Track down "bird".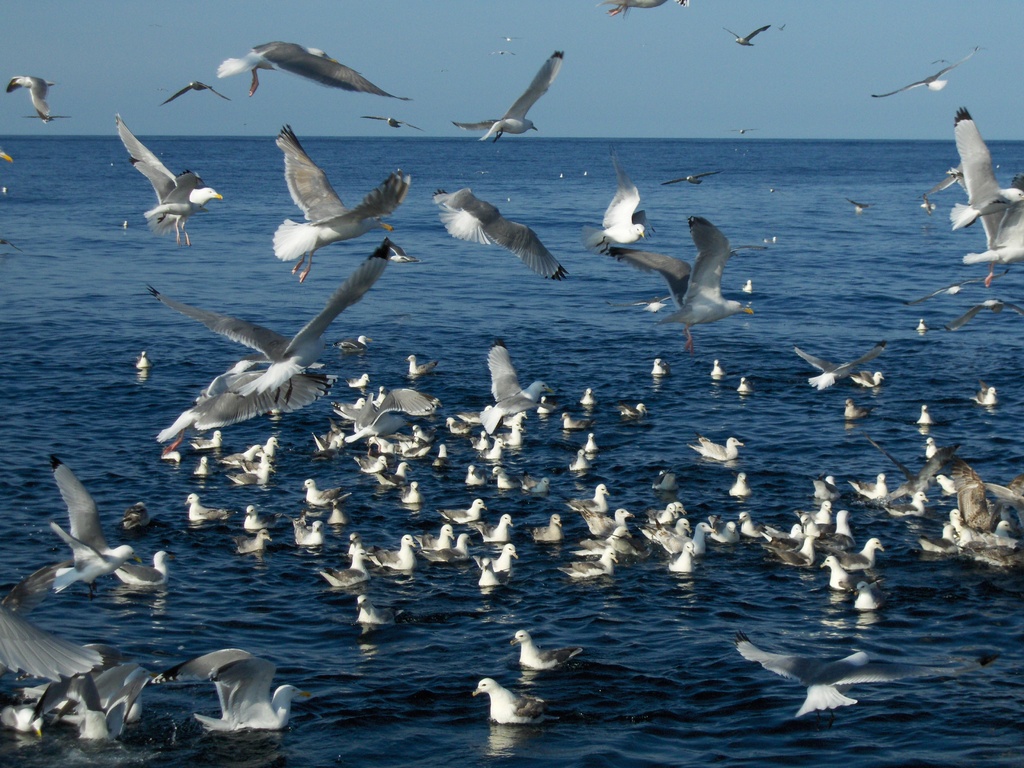
Tracked to [x1=348, y1=391, x2=463, y2=452].
